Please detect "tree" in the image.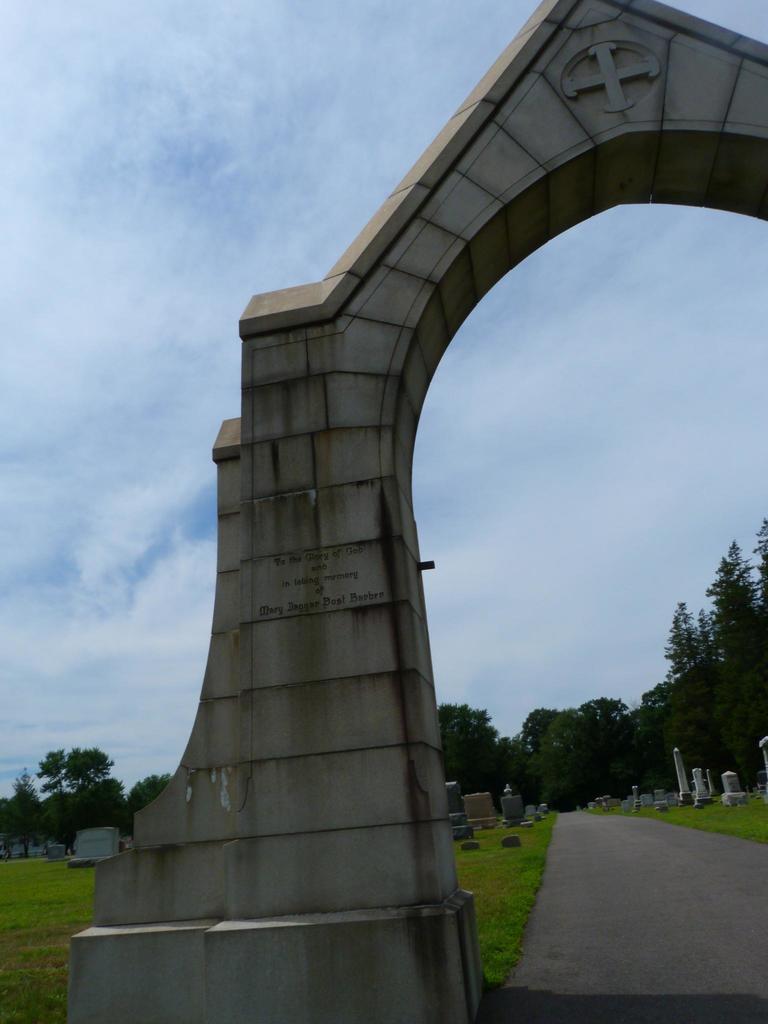
Rect(510, 701, 580, 815).
